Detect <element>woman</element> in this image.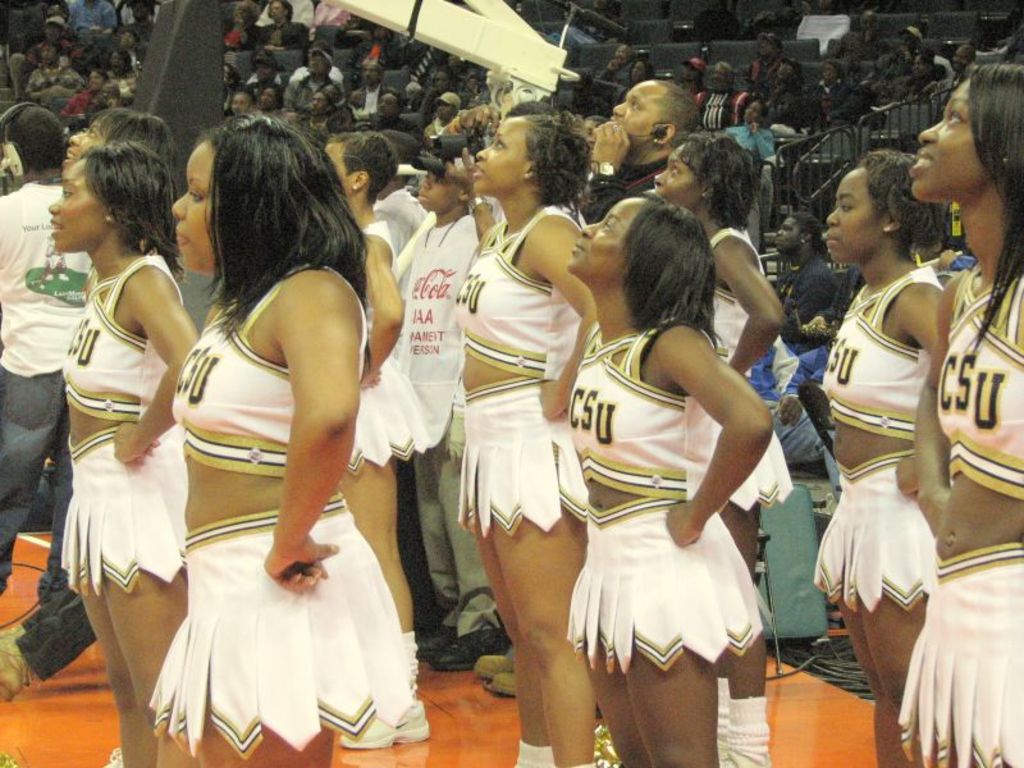
Detection: 817,148,961,767.
